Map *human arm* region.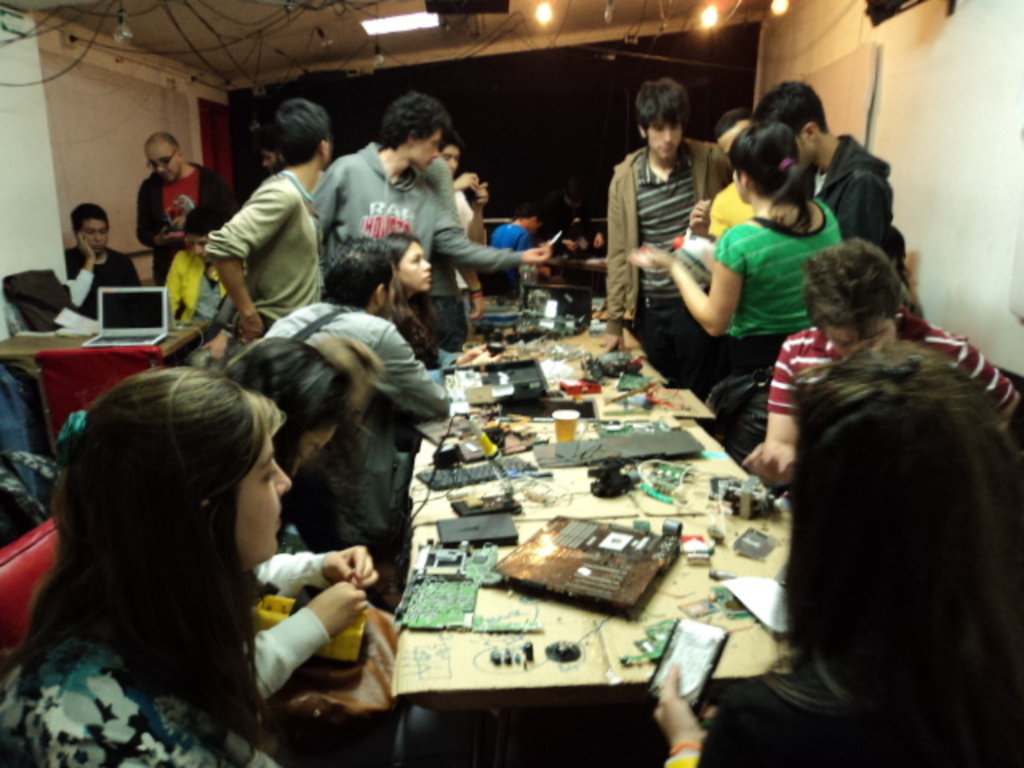
Mapped to {"x1": 470, "y1": 184, "x2": 490, "y2": 242}.
